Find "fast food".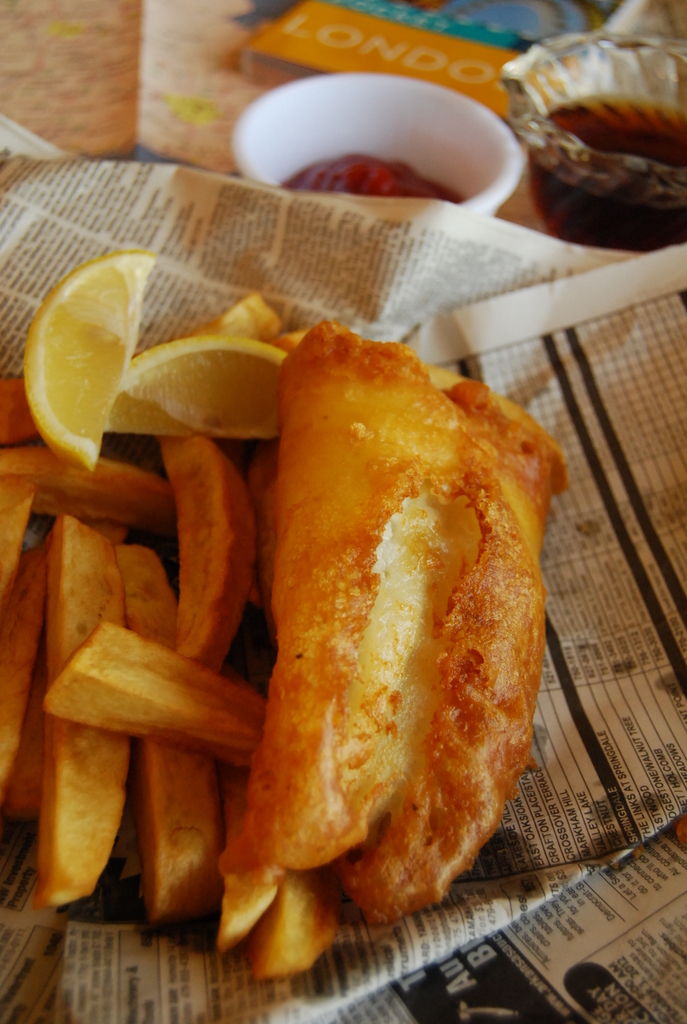
[228,780,288,925].
